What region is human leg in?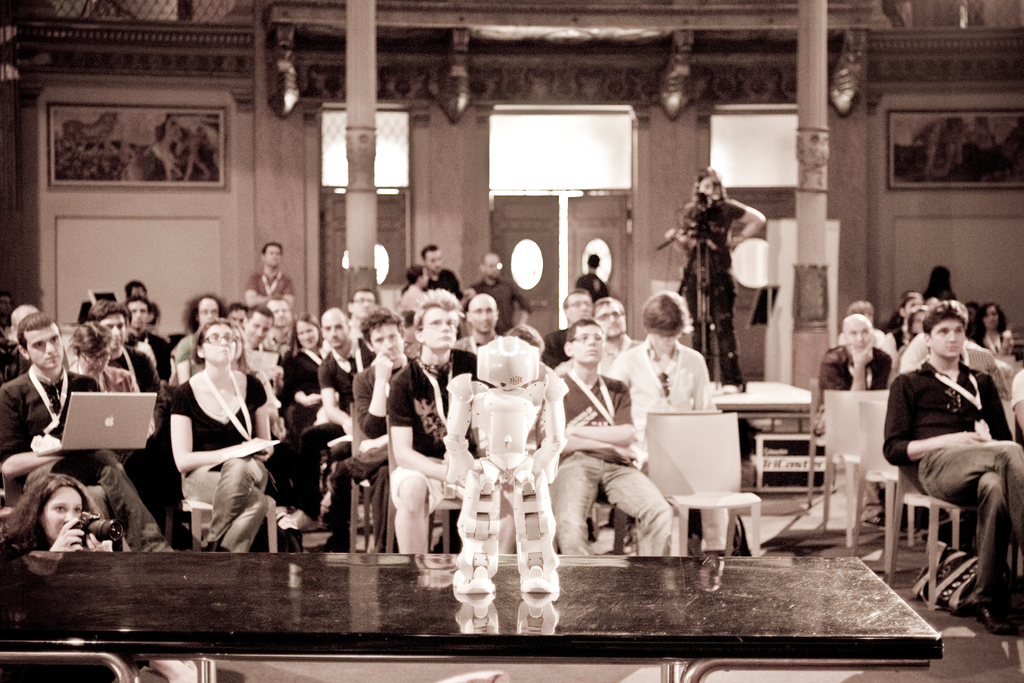
552:450:597:556.
